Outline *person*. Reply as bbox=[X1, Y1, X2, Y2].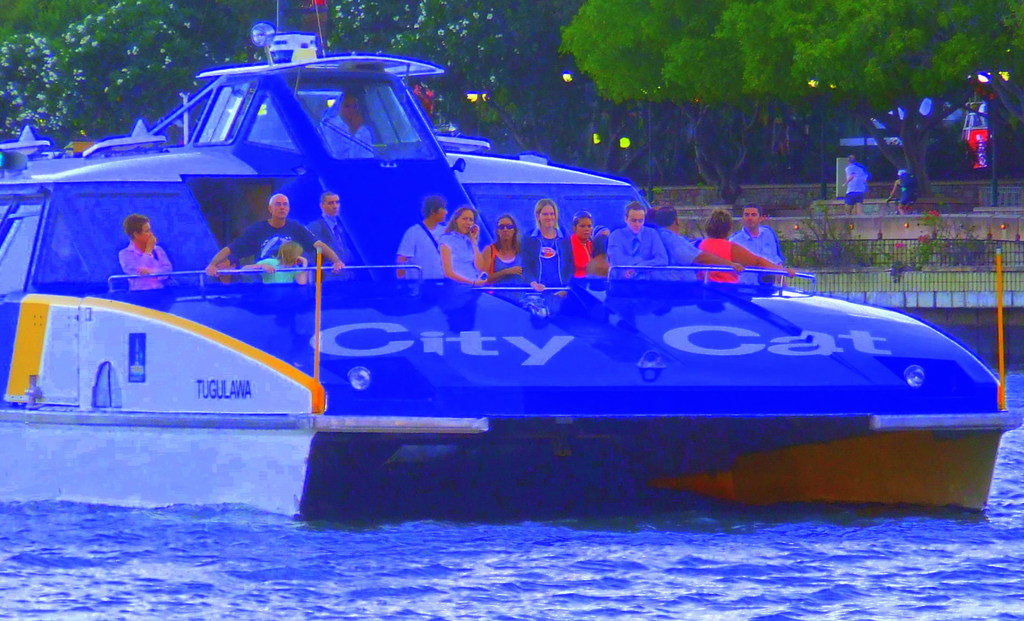
bbox=[118, 214, 172, 291].
